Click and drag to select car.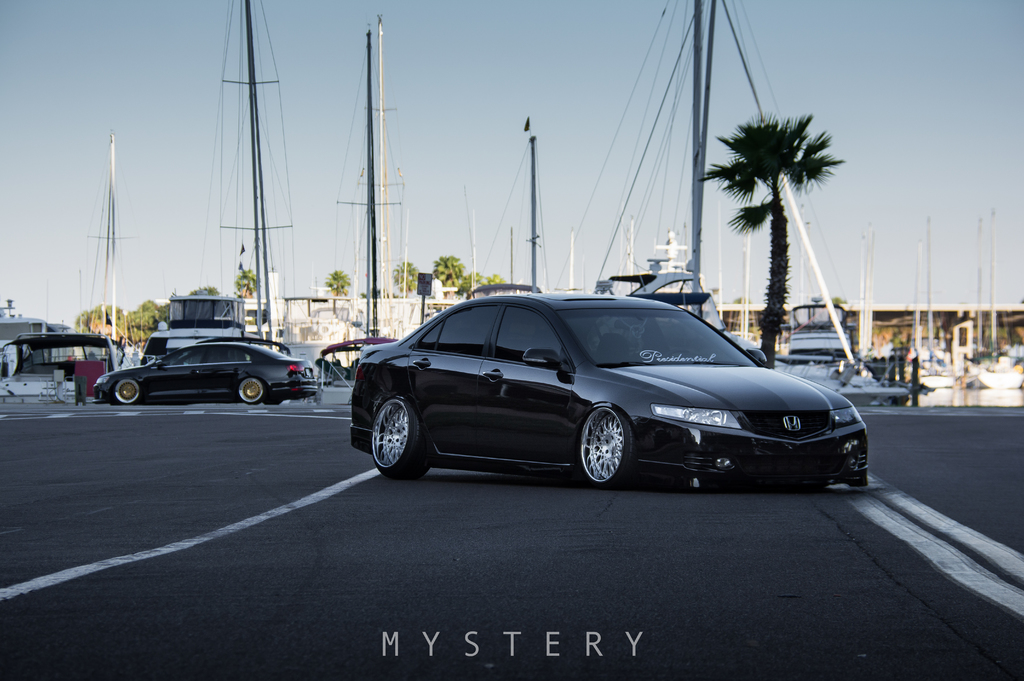
Selection: locate(93, 339, 323, 400).
